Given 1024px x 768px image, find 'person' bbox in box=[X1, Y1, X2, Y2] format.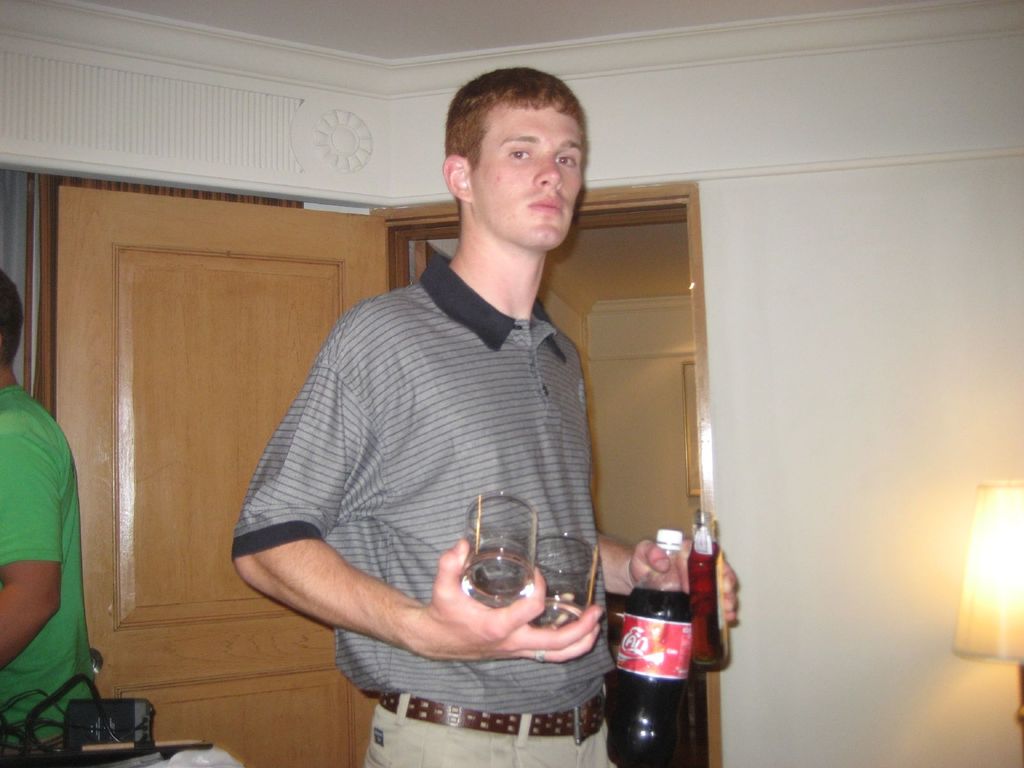
box=[228, 63, 739, 767].
